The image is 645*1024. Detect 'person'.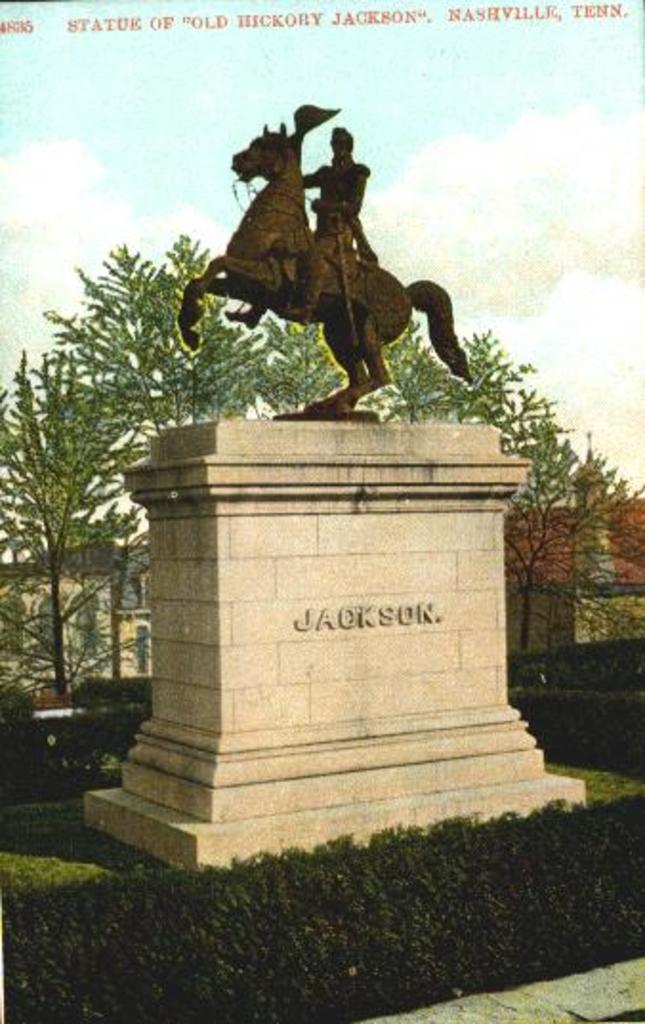
Detection: bbox=[225, 126, 368, 332].
